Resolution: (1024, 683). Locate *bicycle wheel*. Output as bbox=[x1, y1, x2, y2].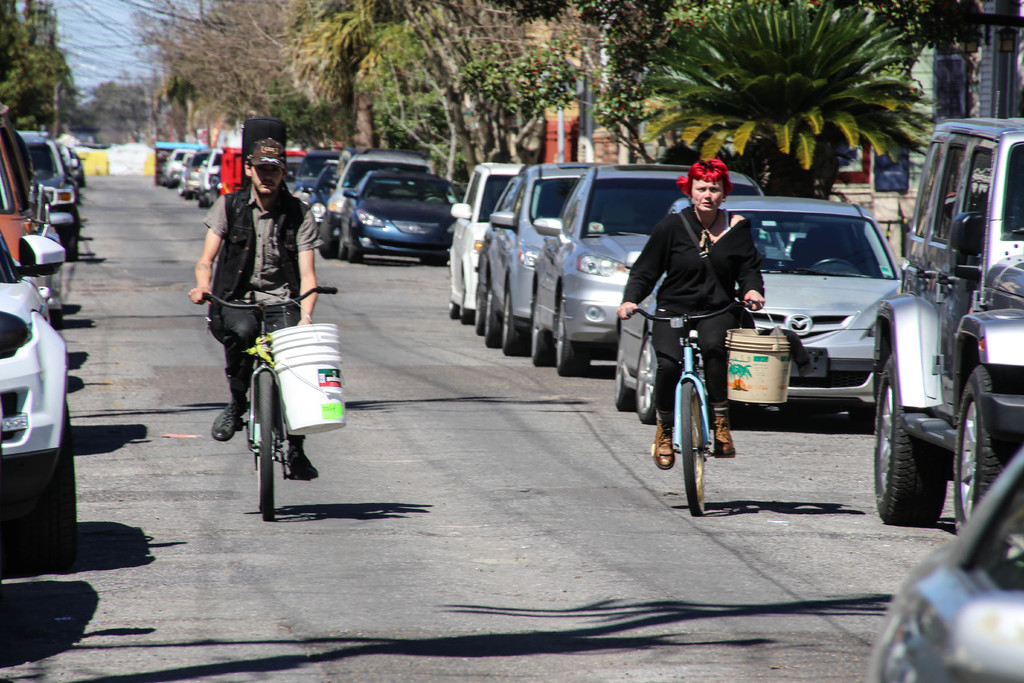
bbox=[246, 373, 284, 524].
